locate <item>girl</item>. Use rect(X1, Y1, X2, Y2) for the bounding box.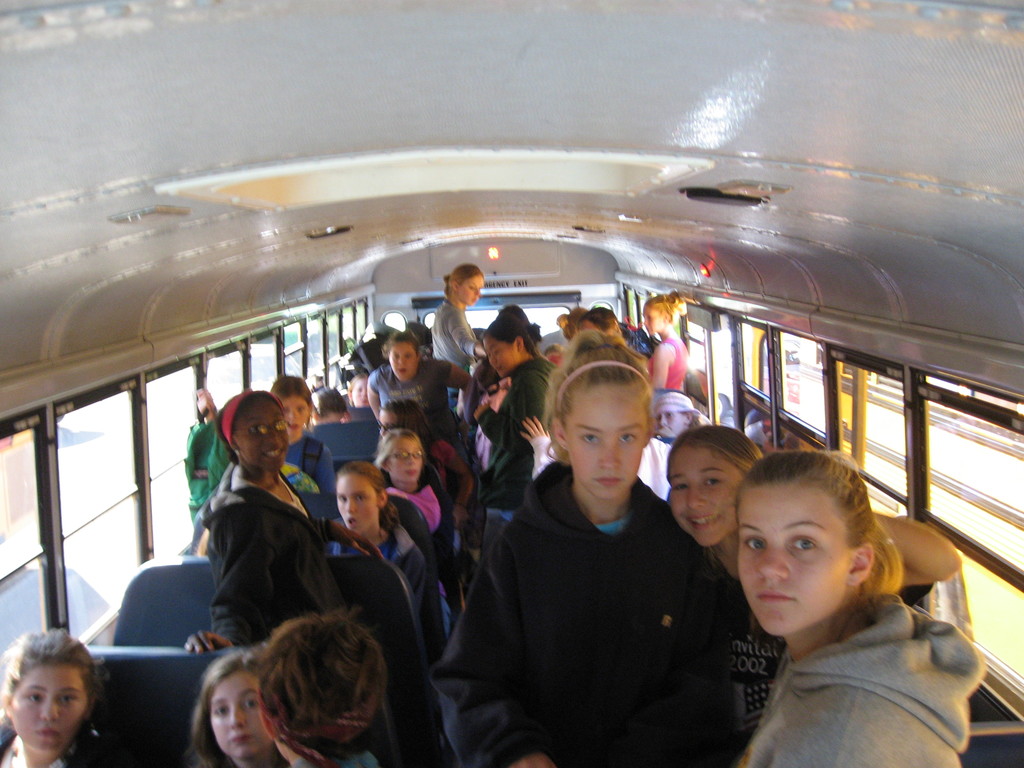
rect(664, 424, 959, 746).
